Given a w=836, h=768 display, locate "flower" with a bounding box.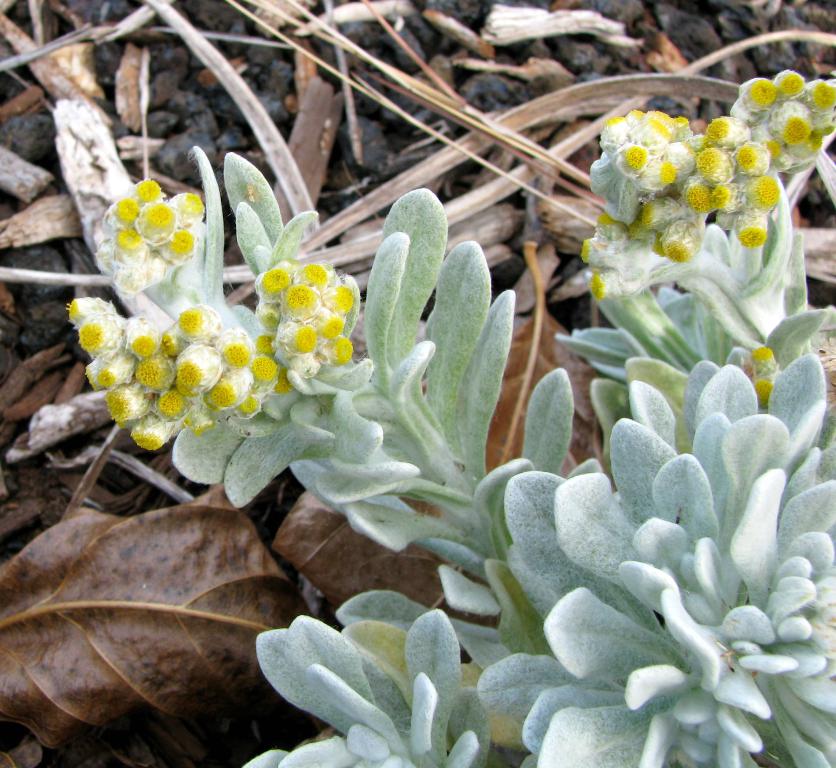
Located: BBox(745, 341, 788, 410).
